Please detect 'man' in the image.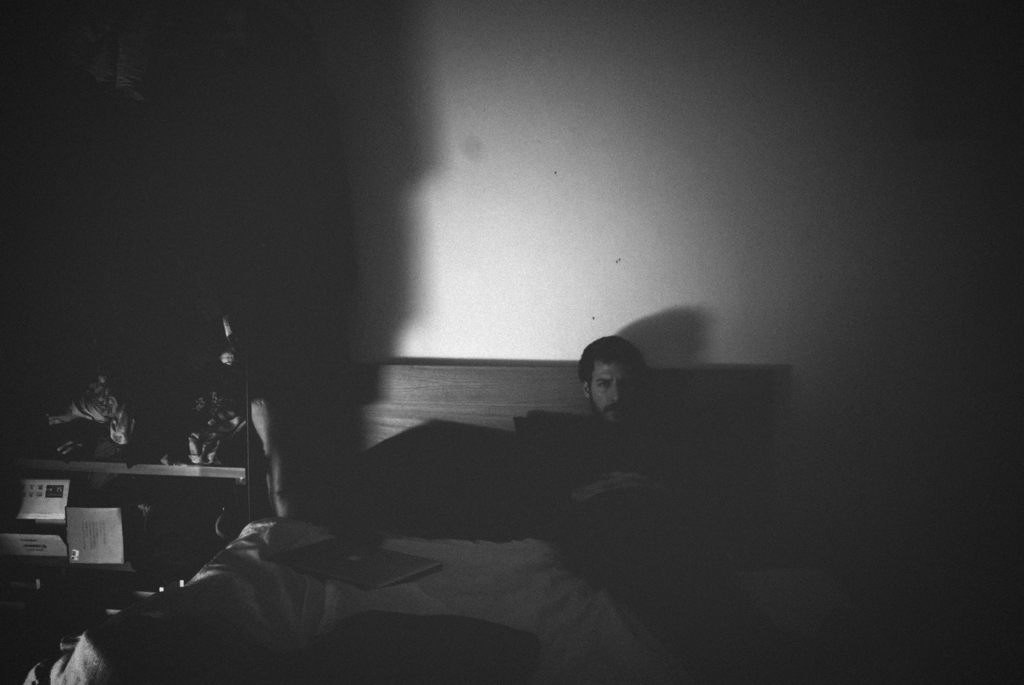
{"x1": 542, "y1": 331, "x2": 782, "y2": 680}.
